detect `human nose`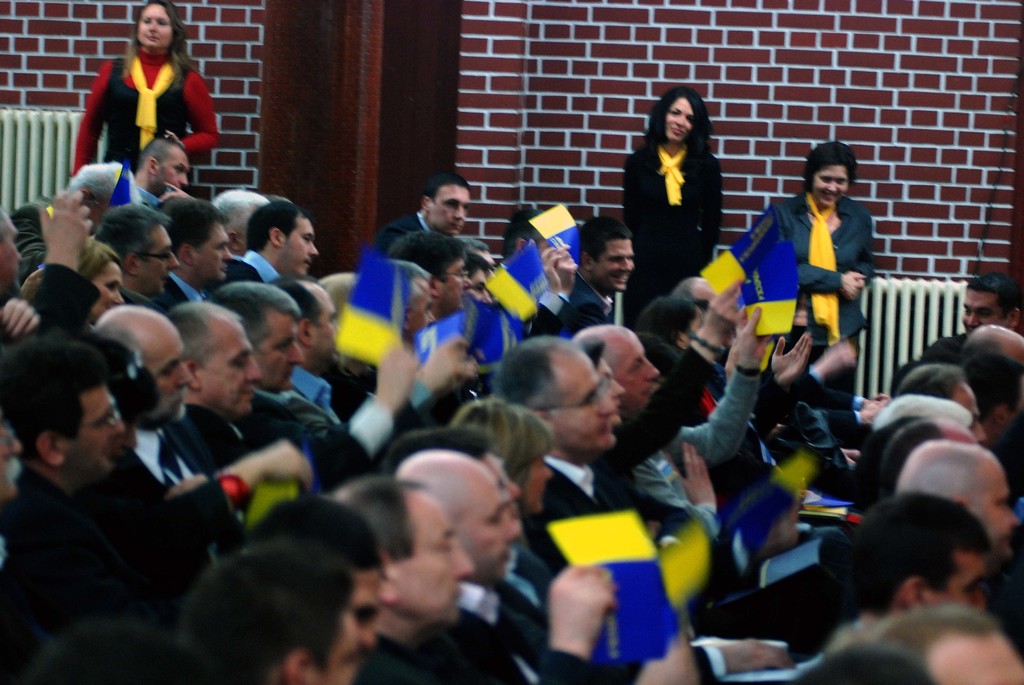
<region>148, 18, 157, 33</region>
